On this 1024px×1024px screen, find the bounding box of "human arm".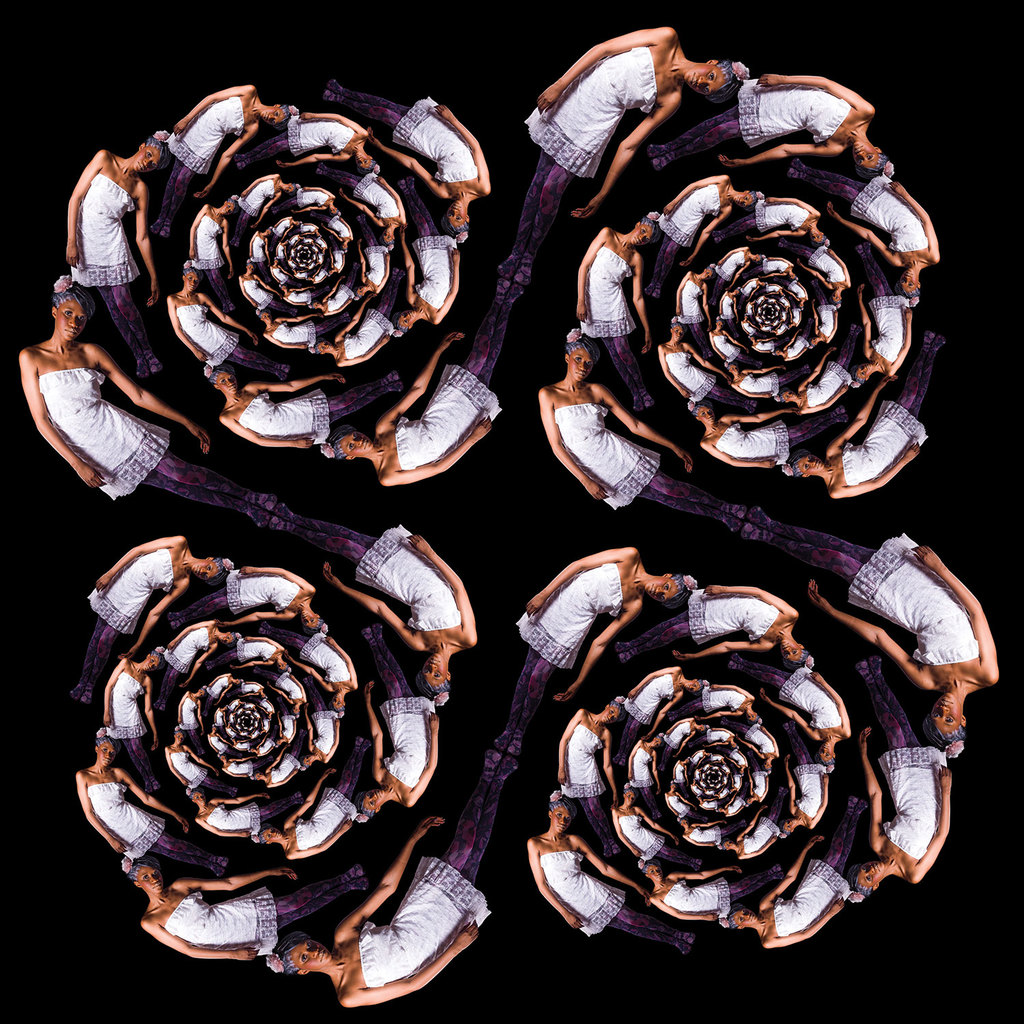
Bounding box: crop(786, 350, 804, 360).
